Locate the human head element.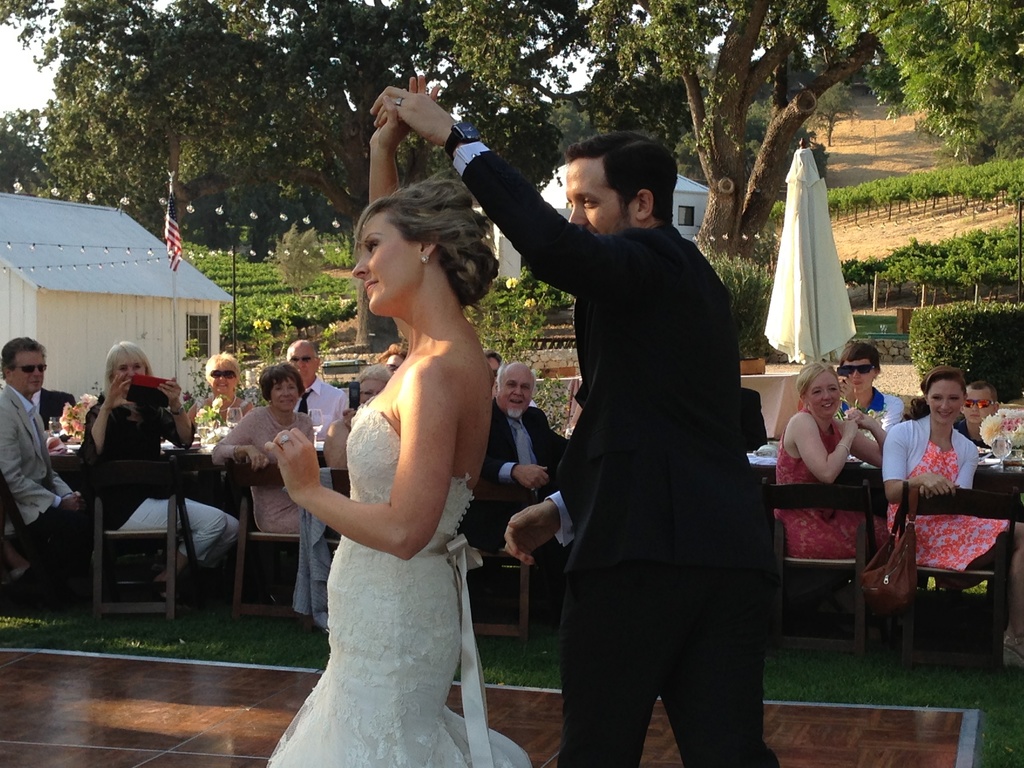
Element bbox: pyautogui.locateOnScreen(203, 352, 241, 394).
